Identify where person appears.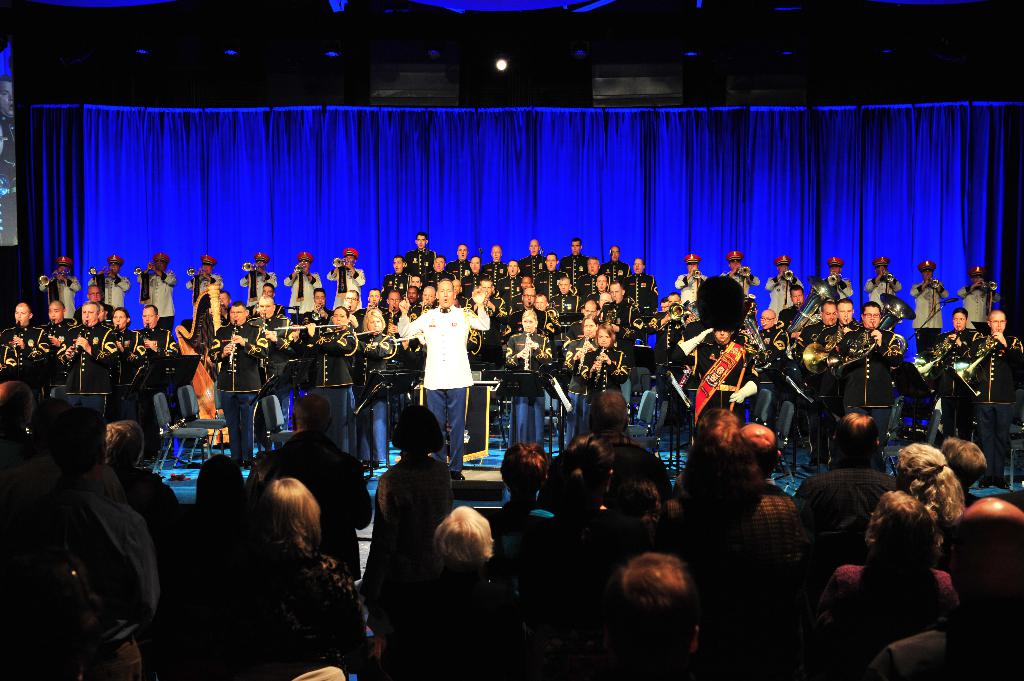
Appears at 210, 297, 262, 469.
